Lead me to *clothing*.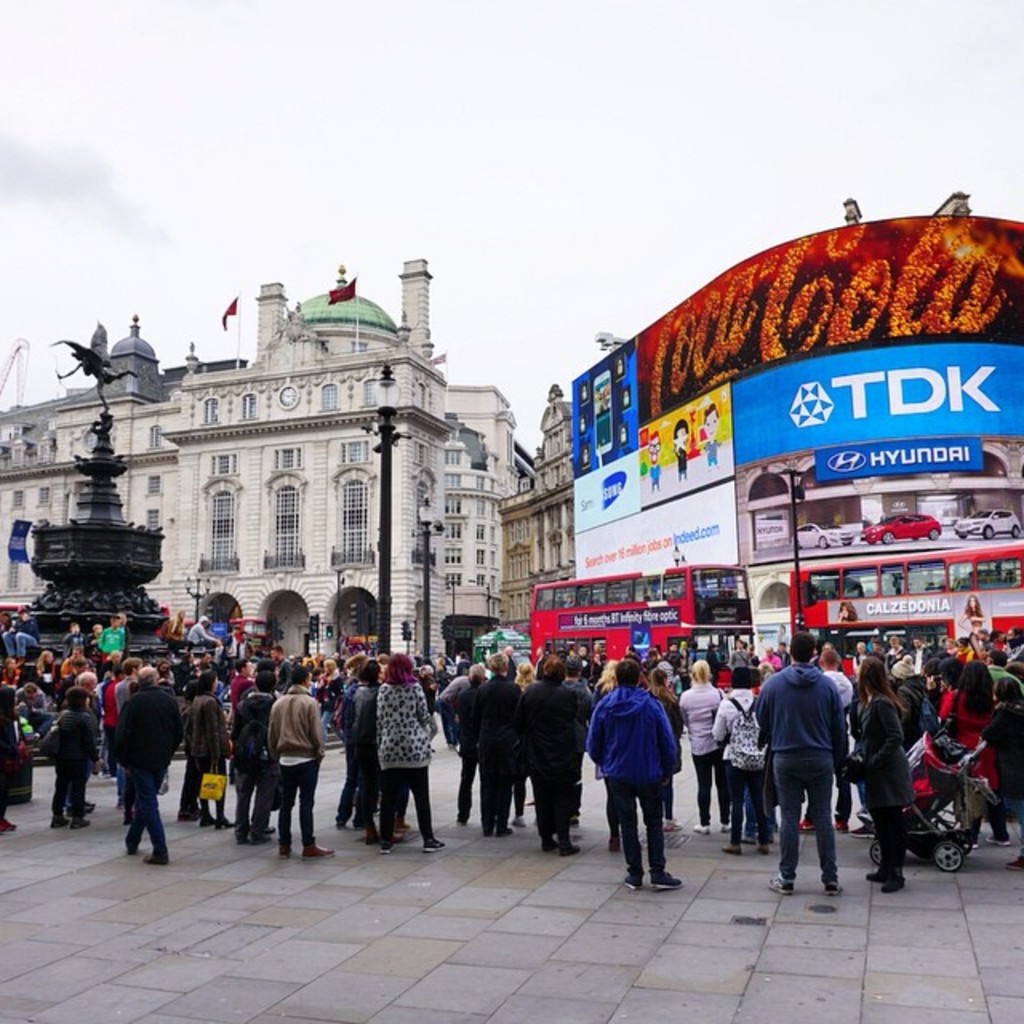
Lead to bbox=[110, 685, 187, 848].
